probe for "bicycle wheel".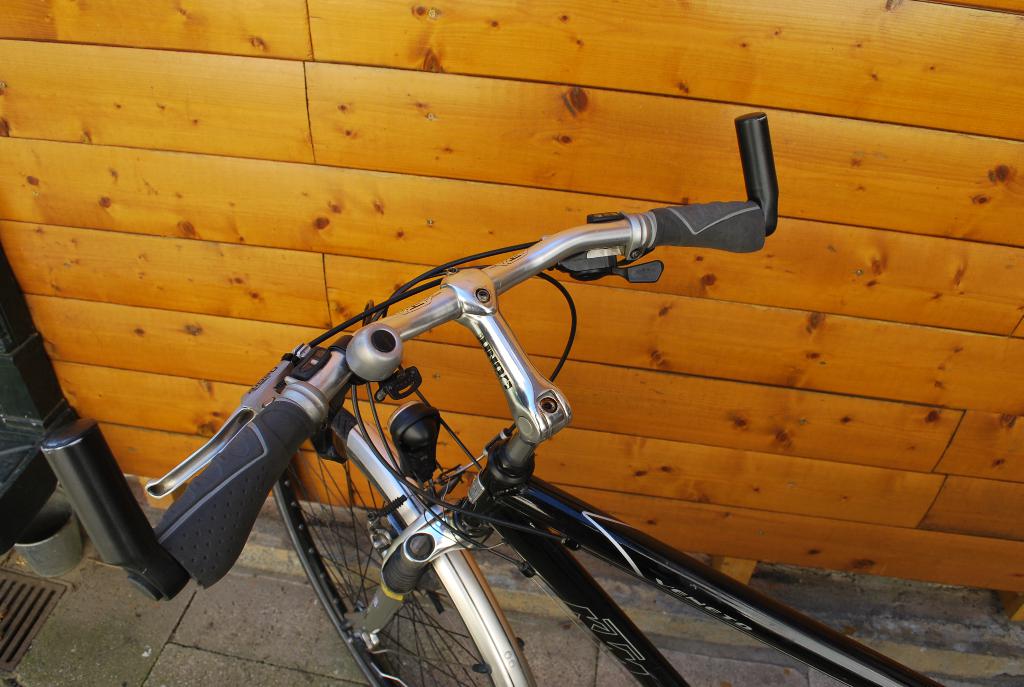
Probe result: 269,488,532,686.
